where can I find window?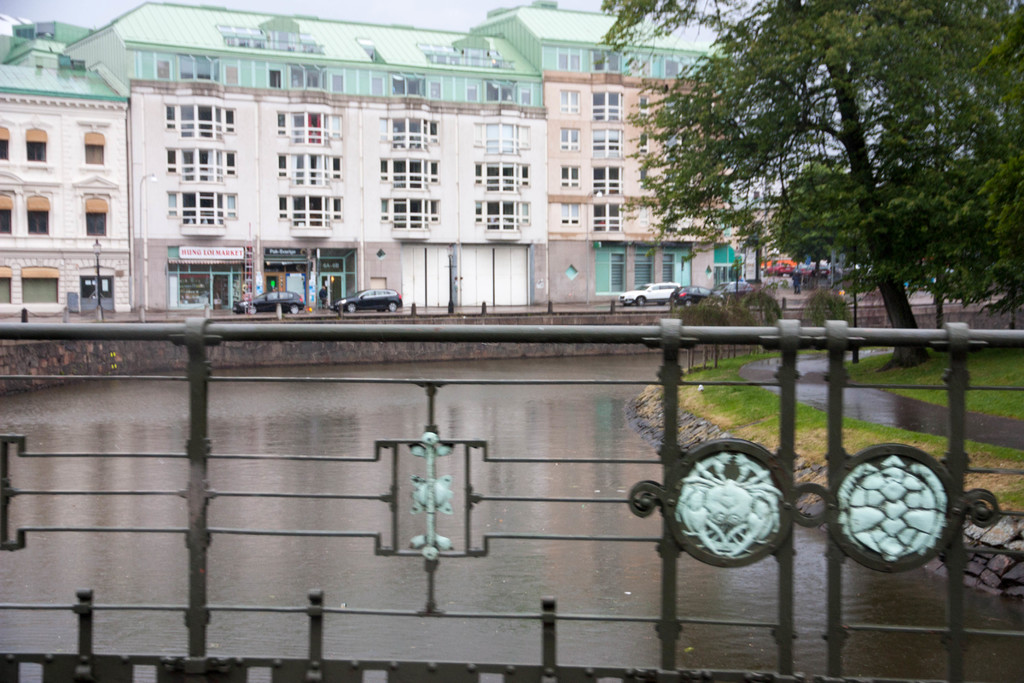
You can find it at <region>86, 211, 105, 237</region>.
